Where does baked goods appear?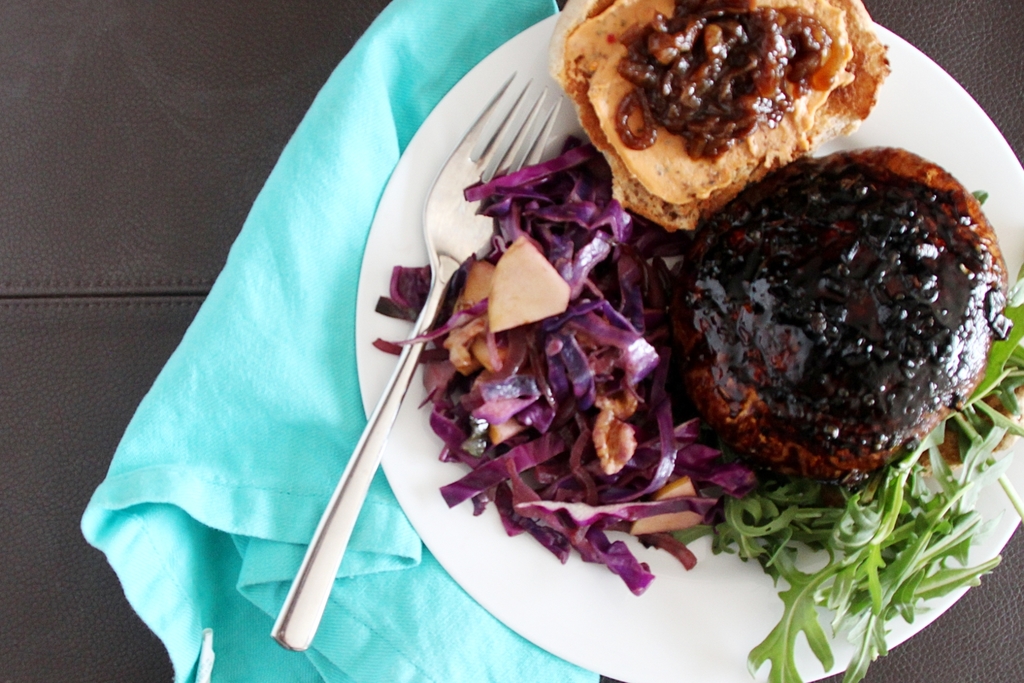
Appears at 672, 143, 1008, 483.
